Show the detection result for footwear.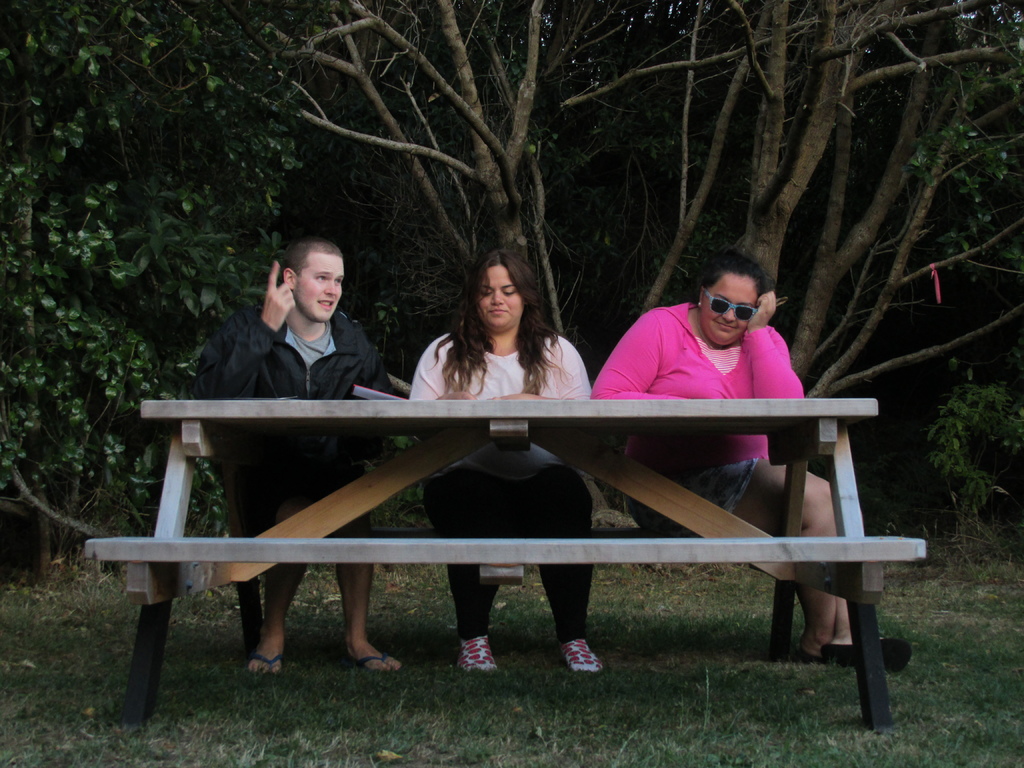
Rect(560, 637, 605, 672).
